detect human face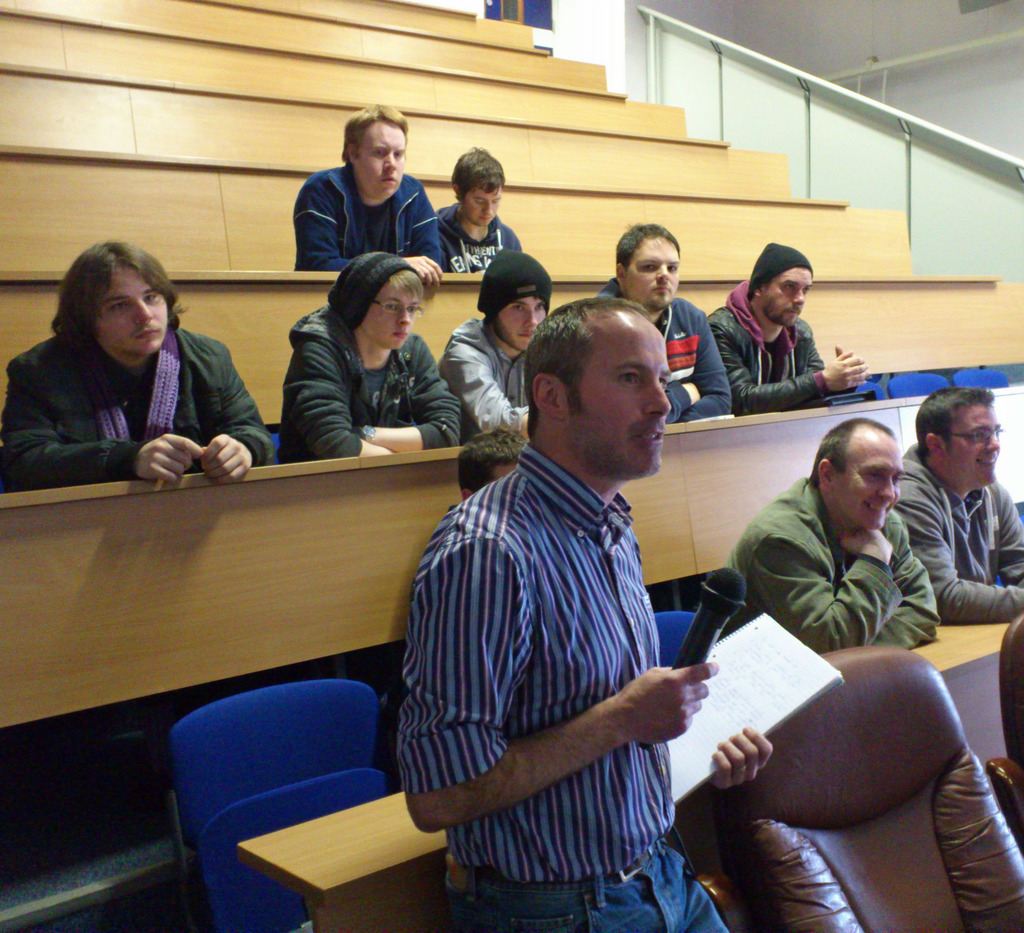
{"left": 627, "top": 239, "right": 679, "bottom": 305}
